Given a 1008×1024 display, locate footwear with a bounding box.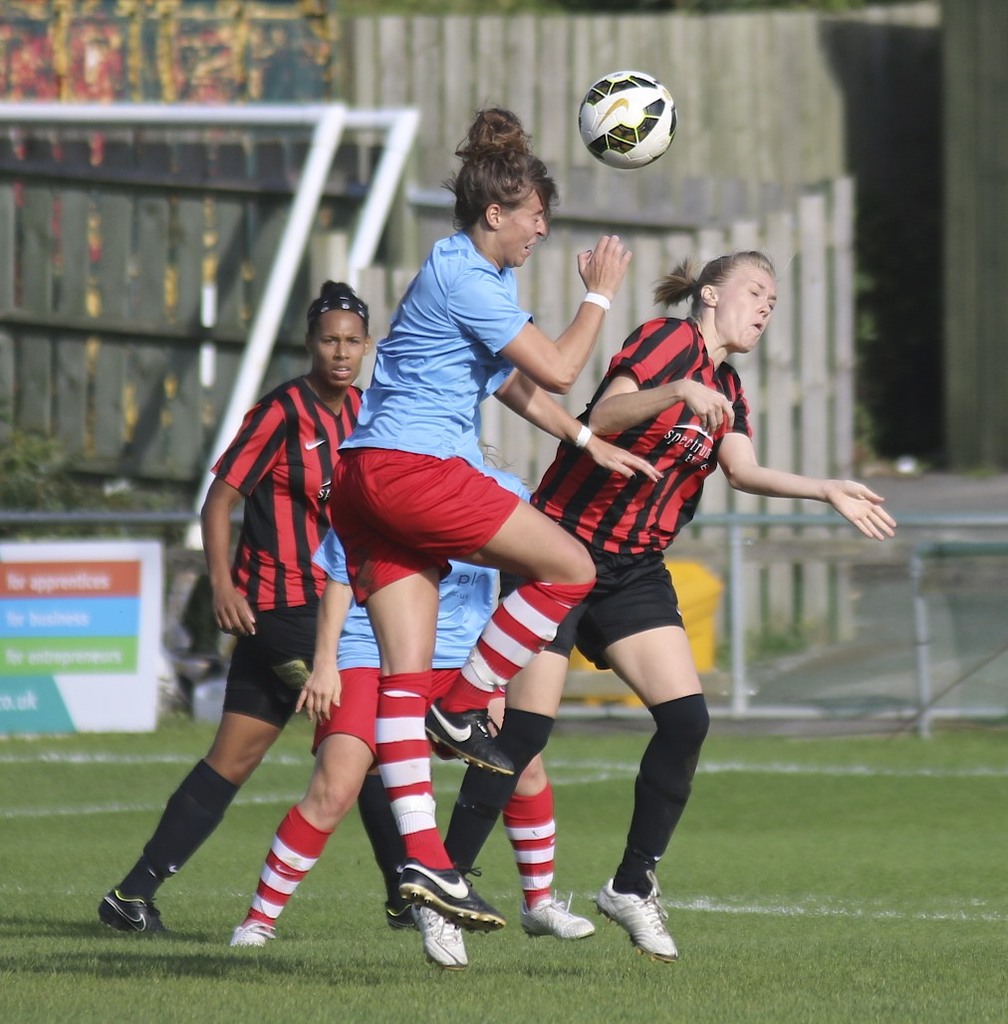
Located: select_region(96, 895, 183, 940).
